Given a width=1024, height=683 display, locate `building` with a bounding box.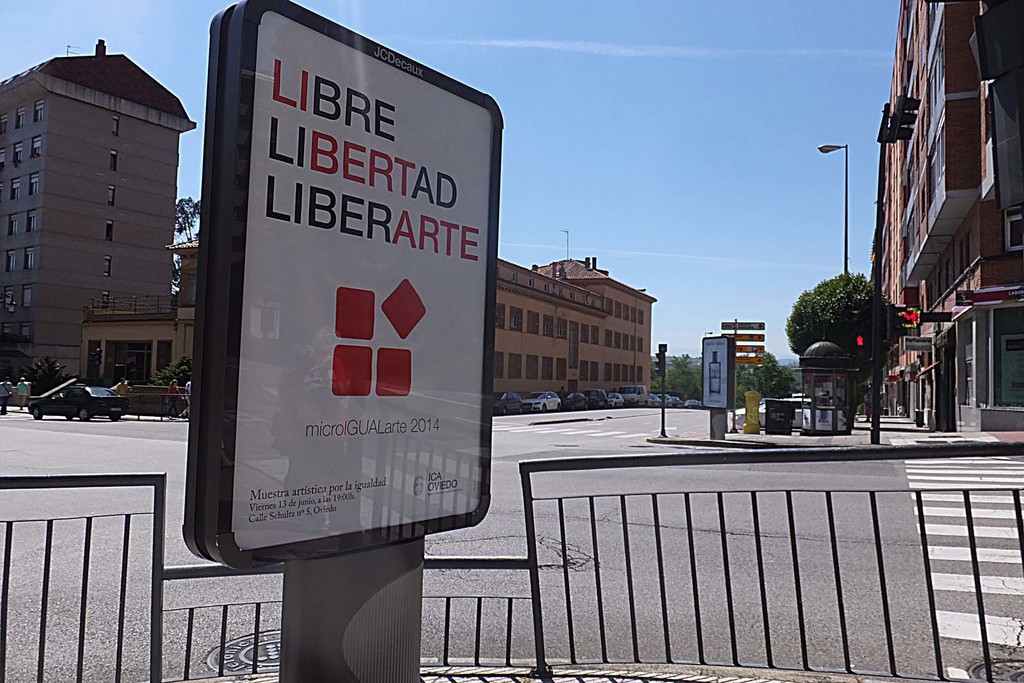
Located: crop(1, 35, 199, 403).
